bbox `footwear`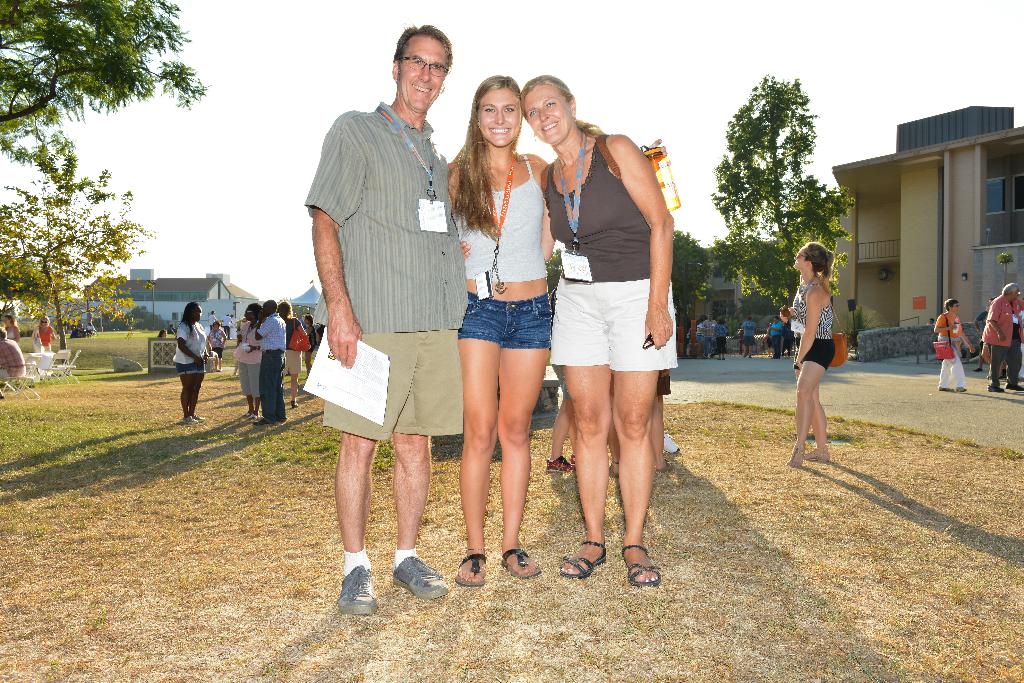
left=659, top=460, right=675, bottom=475
